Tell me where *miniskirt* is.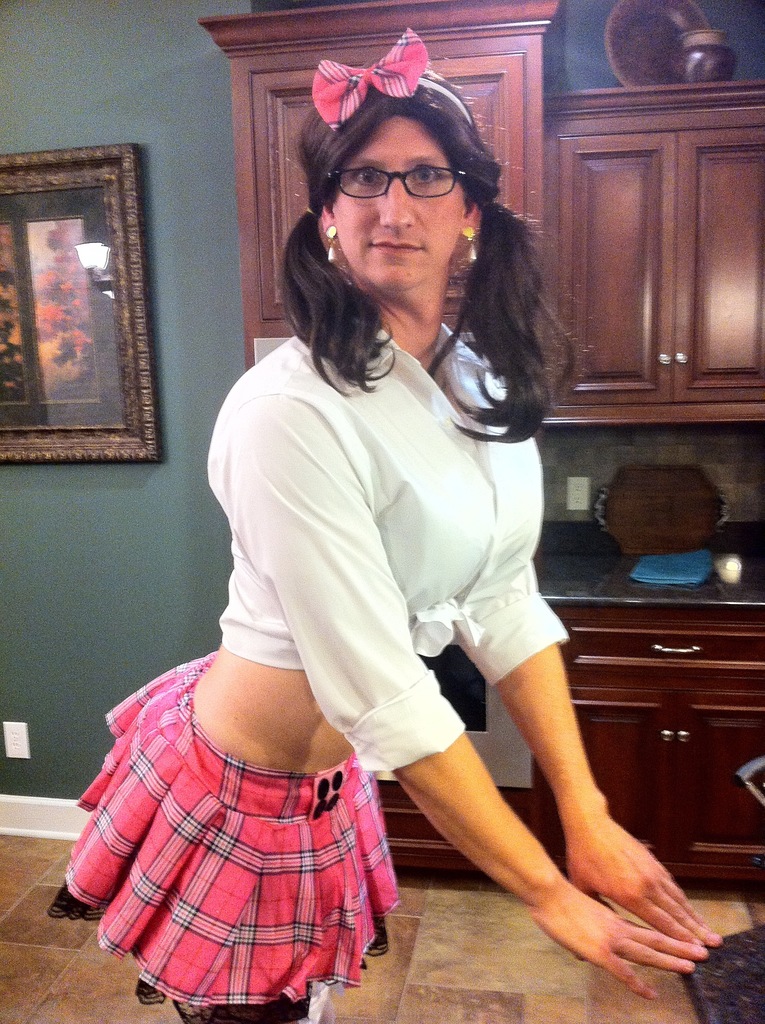
*miniskirt* is at box(45, 646, 406, 1023).
